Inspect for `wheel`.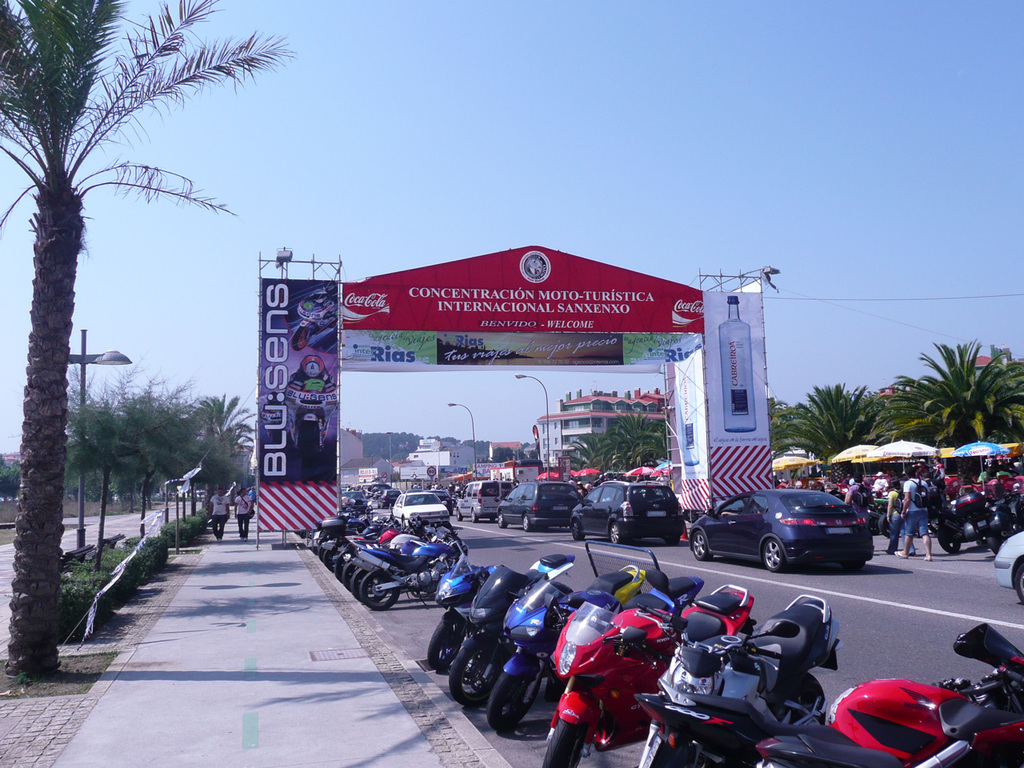
Inspection: {"x1": 456, "y1": 506, "x2": 466, "y2": 522}.
